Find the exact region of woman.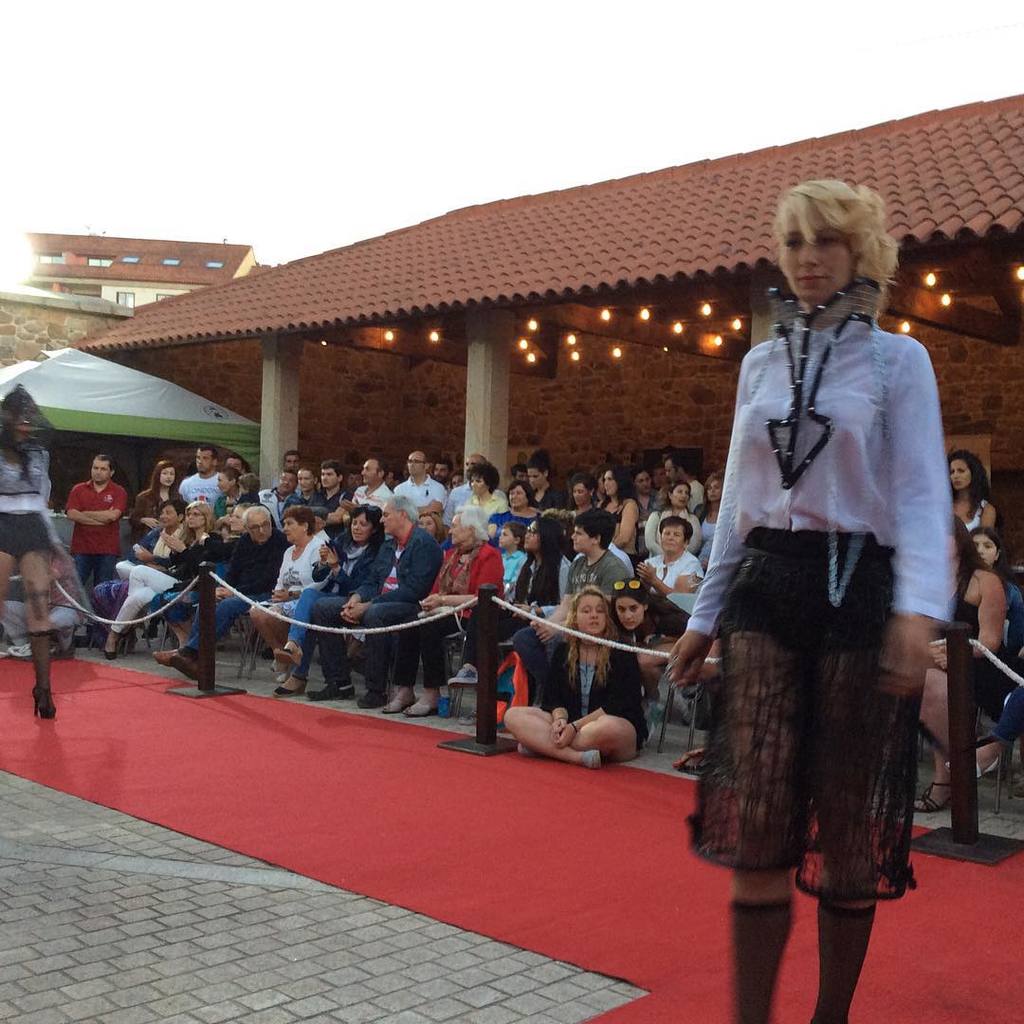
Exact region: 161/504/225/644.
